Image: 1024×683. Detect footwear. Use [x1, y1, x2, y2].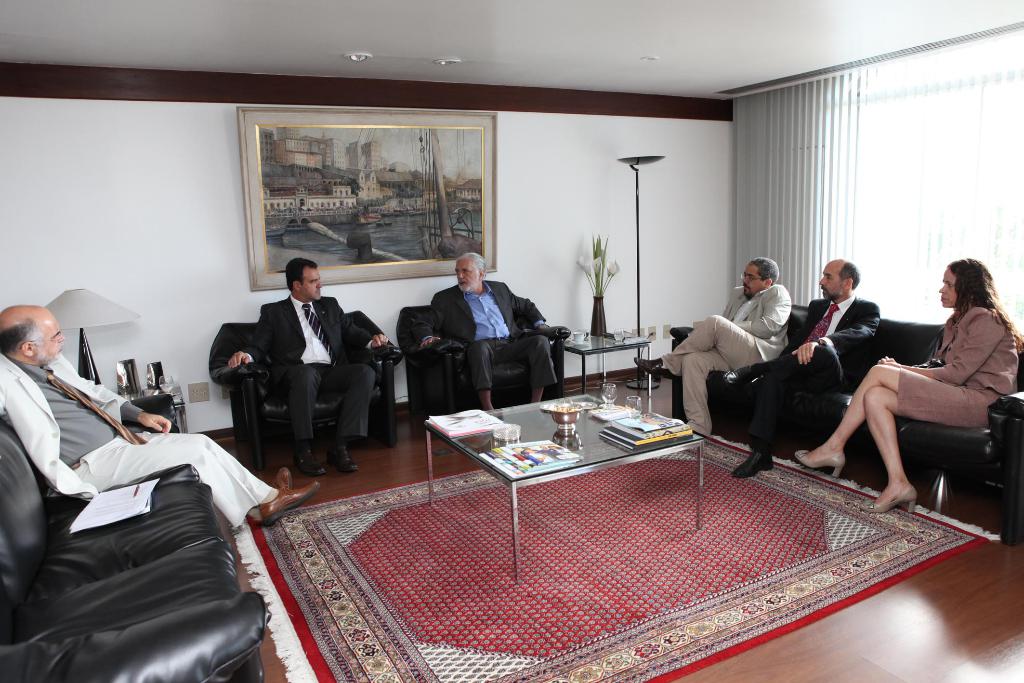
[326, 443, 362, 471].
